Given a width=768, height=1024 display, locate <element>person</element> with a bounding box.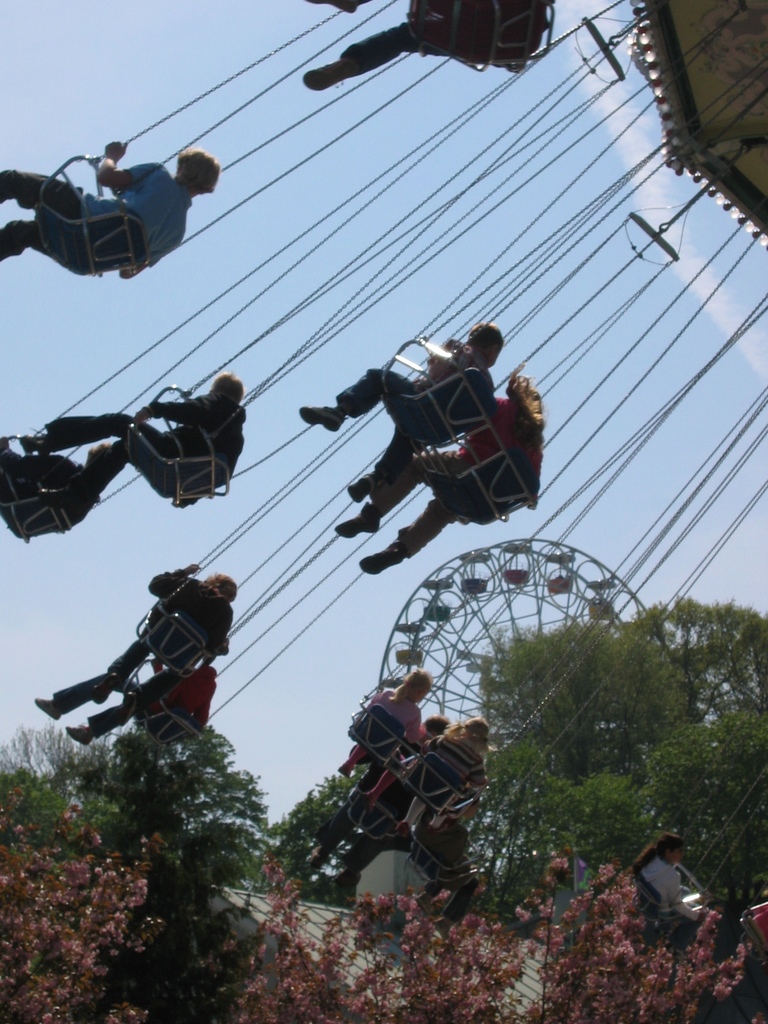
Located: bbox(339, 362, 543, 575).
